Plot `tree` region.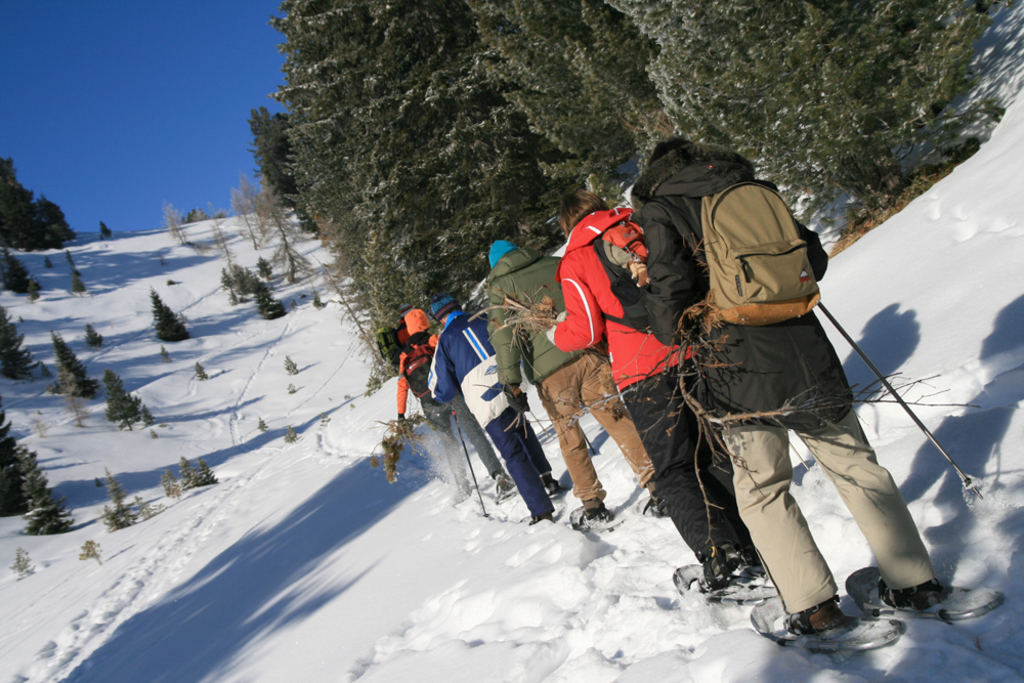
Plotted at rect(0, 308, 41, 384).
